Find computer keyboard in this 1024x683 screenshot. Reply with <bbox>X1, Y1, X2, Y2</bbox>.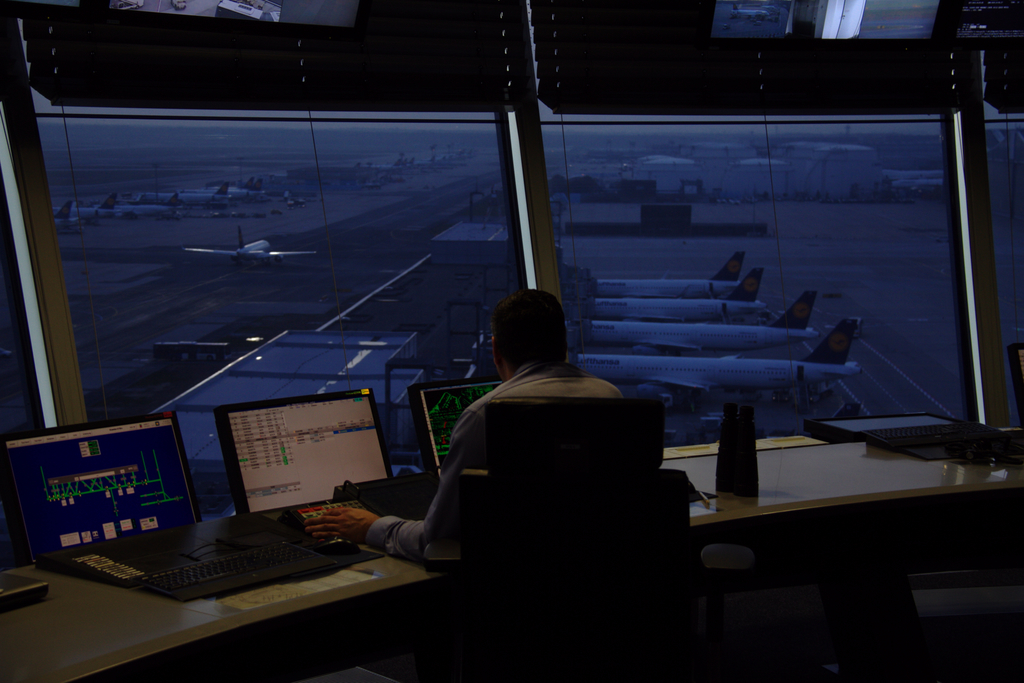
<bbox>125, 541, 345, 605</bbox>.
